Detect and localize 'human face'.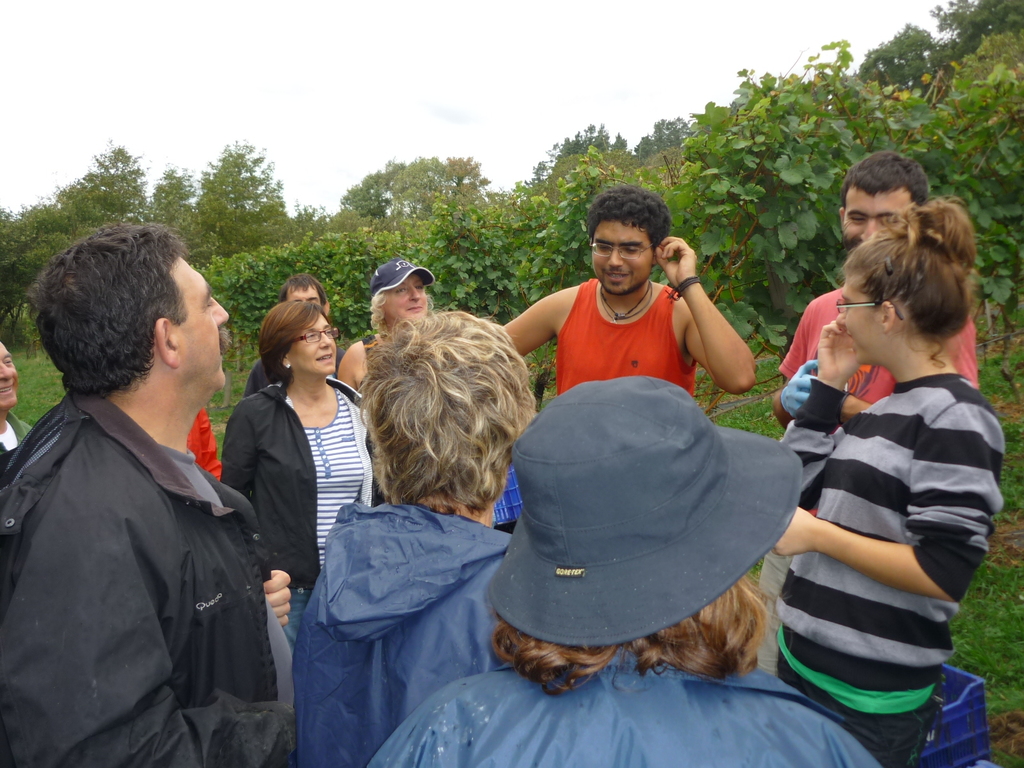
Localized at 383:280:429:320.
